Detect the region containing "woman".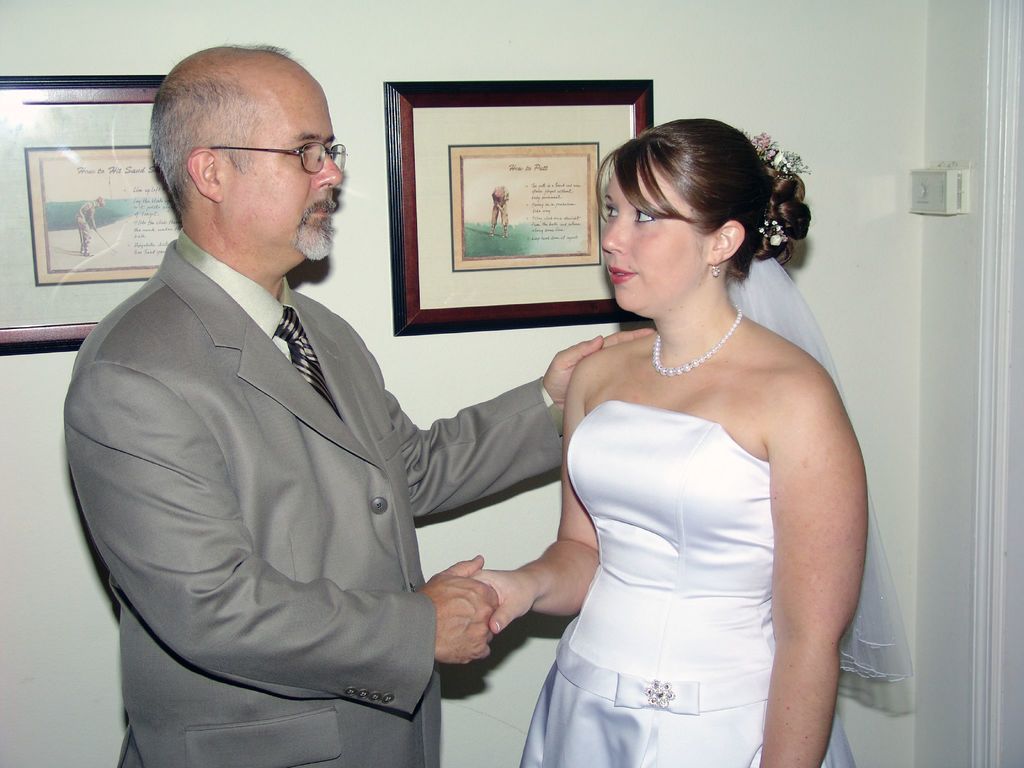
locate(476, 118, 876, 755).
